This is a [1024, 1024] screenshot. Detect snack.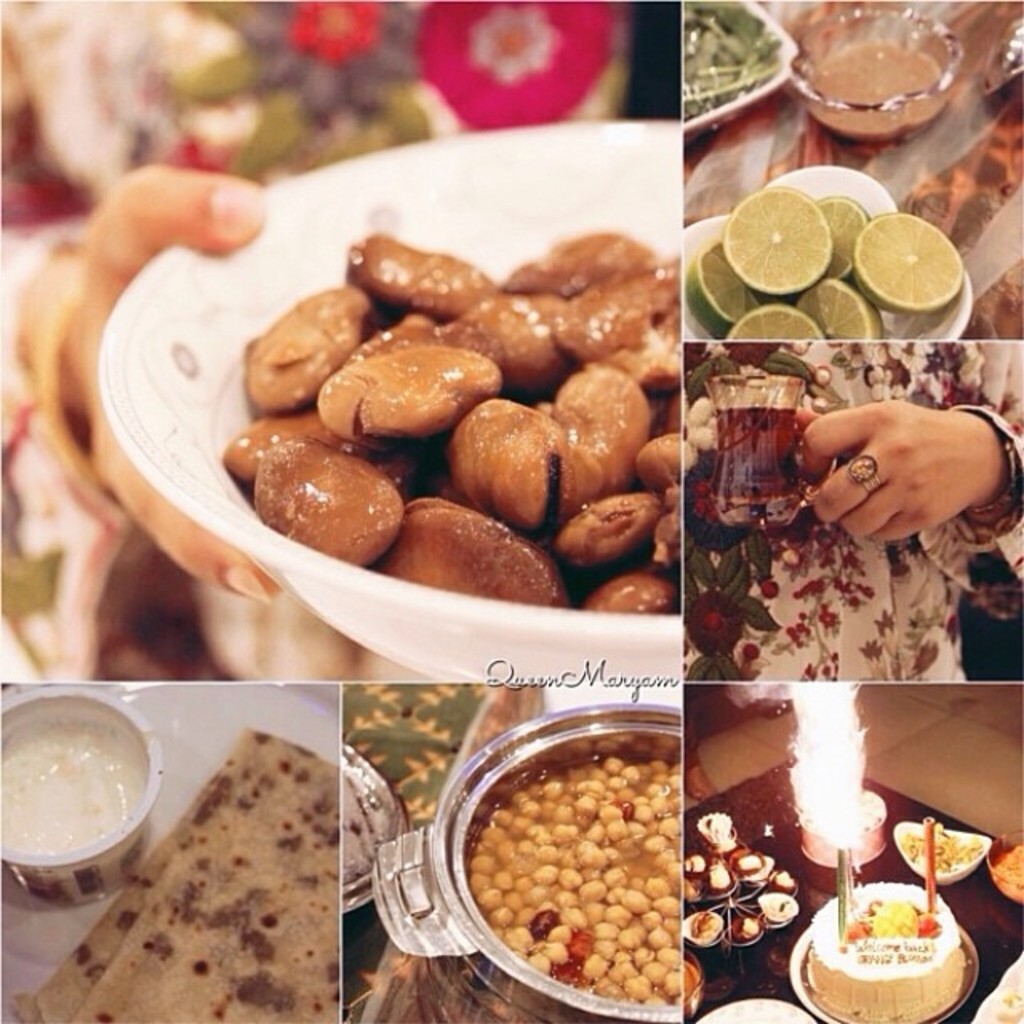
(left=898, top=822, right=994, bottom=878).
